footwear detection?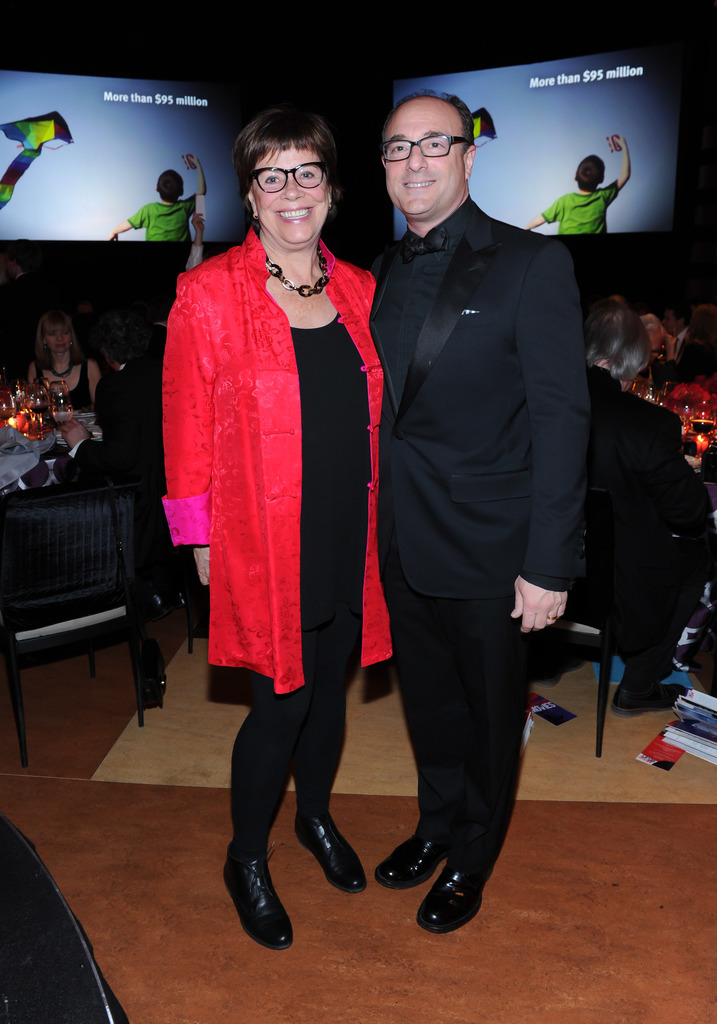
<bbox>227, 843, 294, 957</bbox>
